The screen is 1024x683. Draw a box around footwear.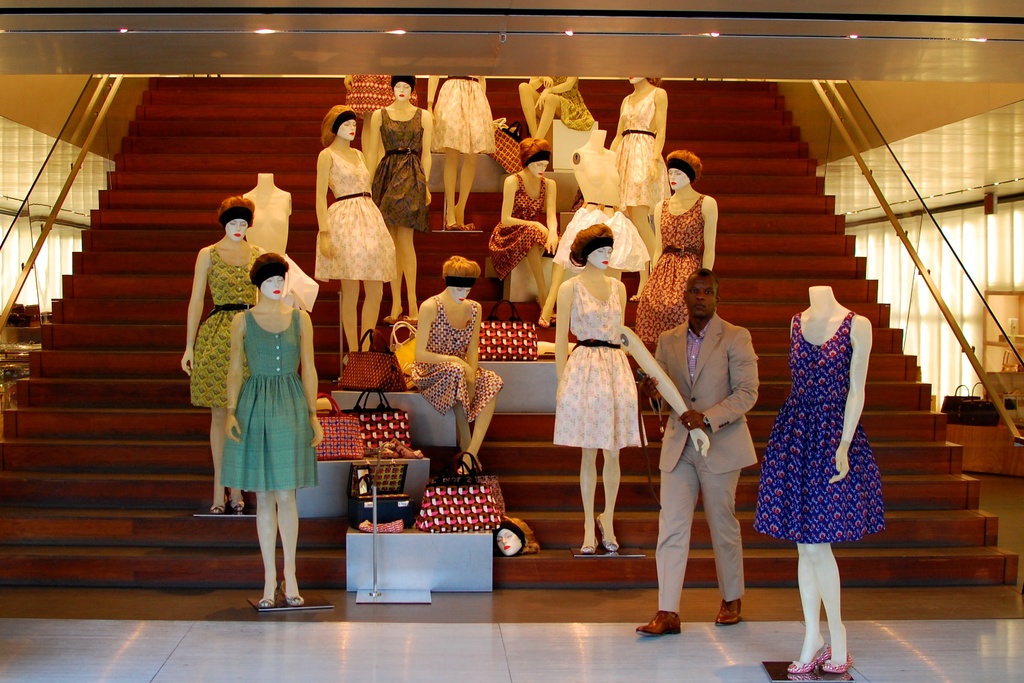
crop(821, 656, 850, 677).
